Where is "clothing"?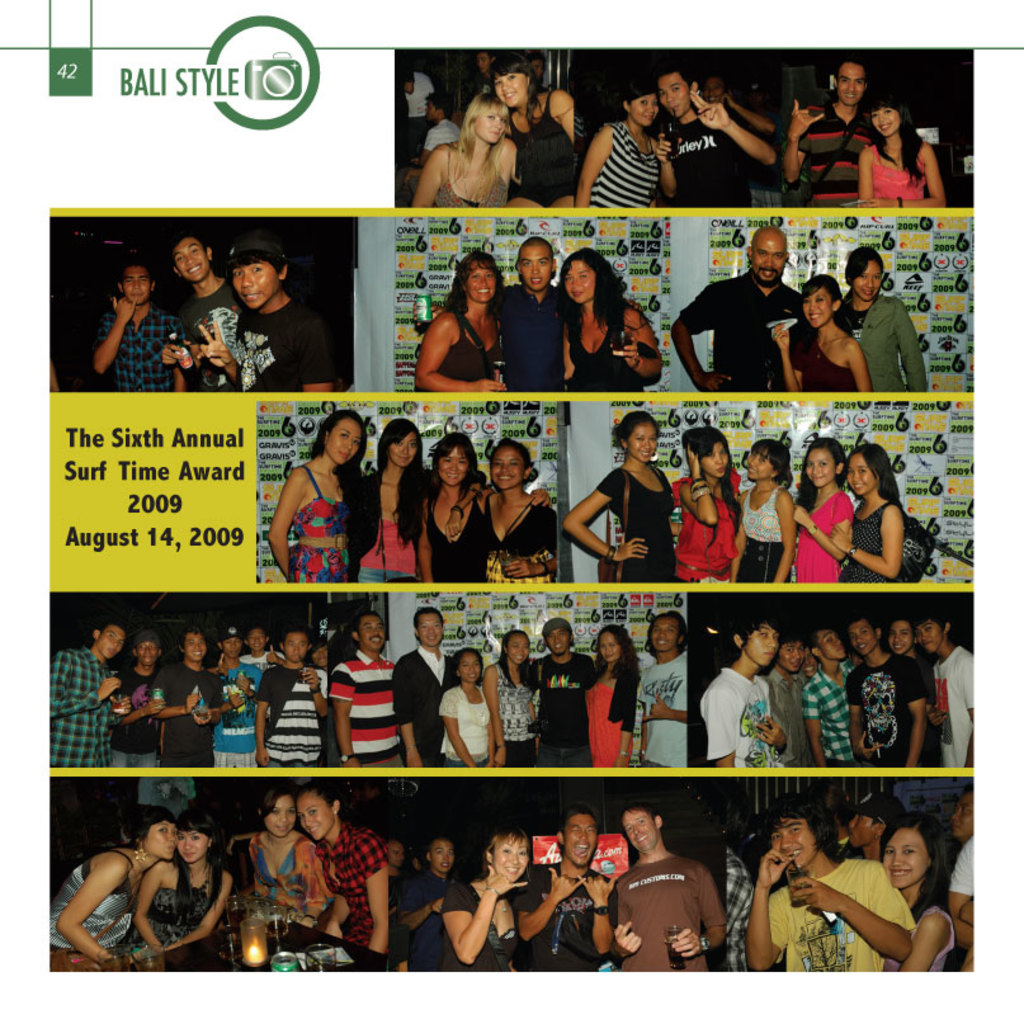
[148,659,223,768].
